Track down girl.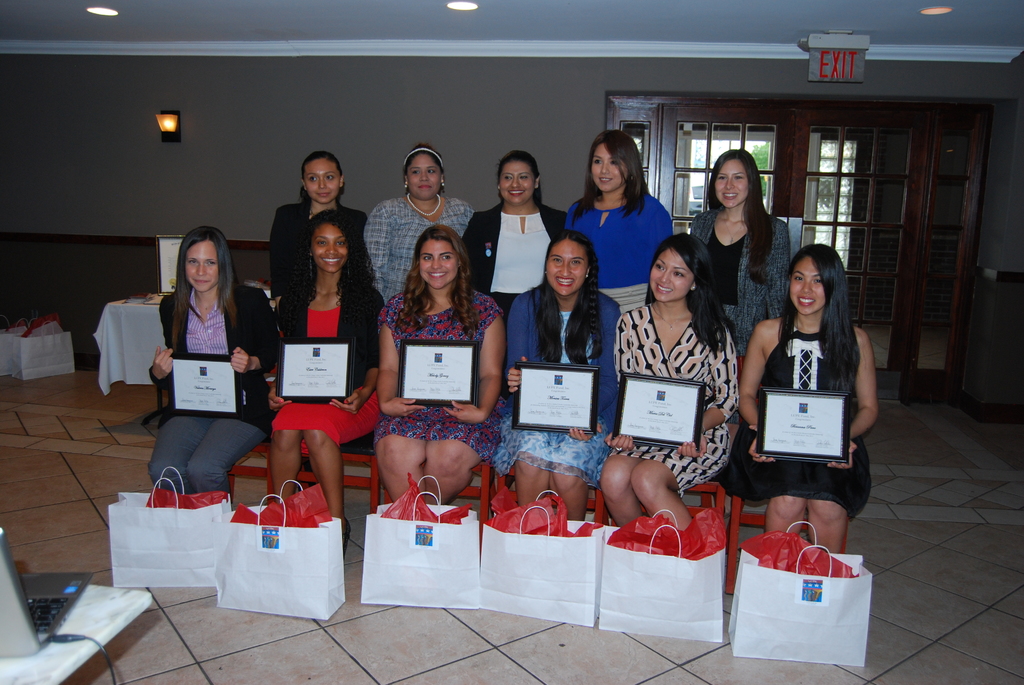
Tracked to pyautogui.locateOnScreen(355, 138, 477, 335).
